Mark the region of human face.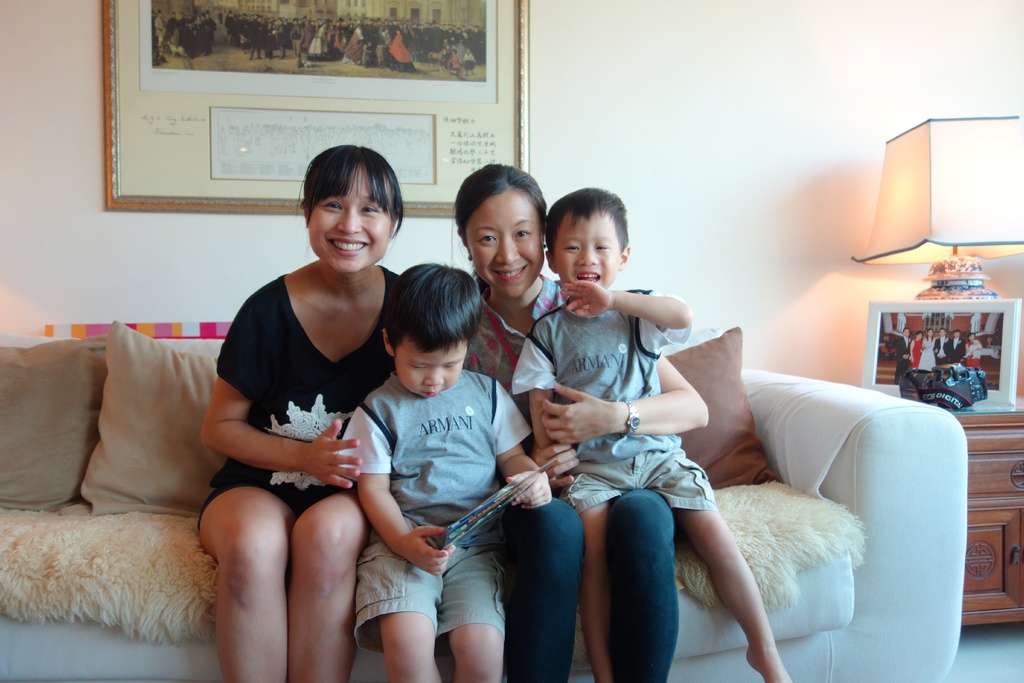
Region: {"x1": 466, "y1": 181, "x2": 546, "y2": 293}.
